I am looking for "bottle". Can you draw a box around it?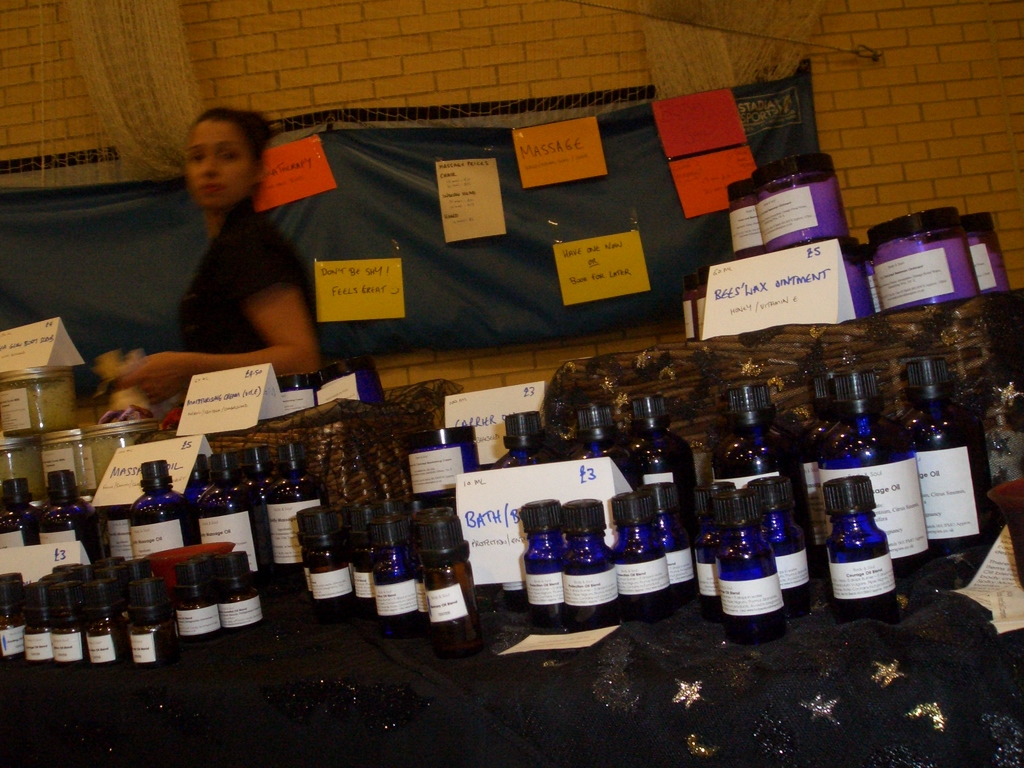
Sure, the bounding box is {"x1": 23, "y1": 585, "x2": 57, "y2": 664}.
